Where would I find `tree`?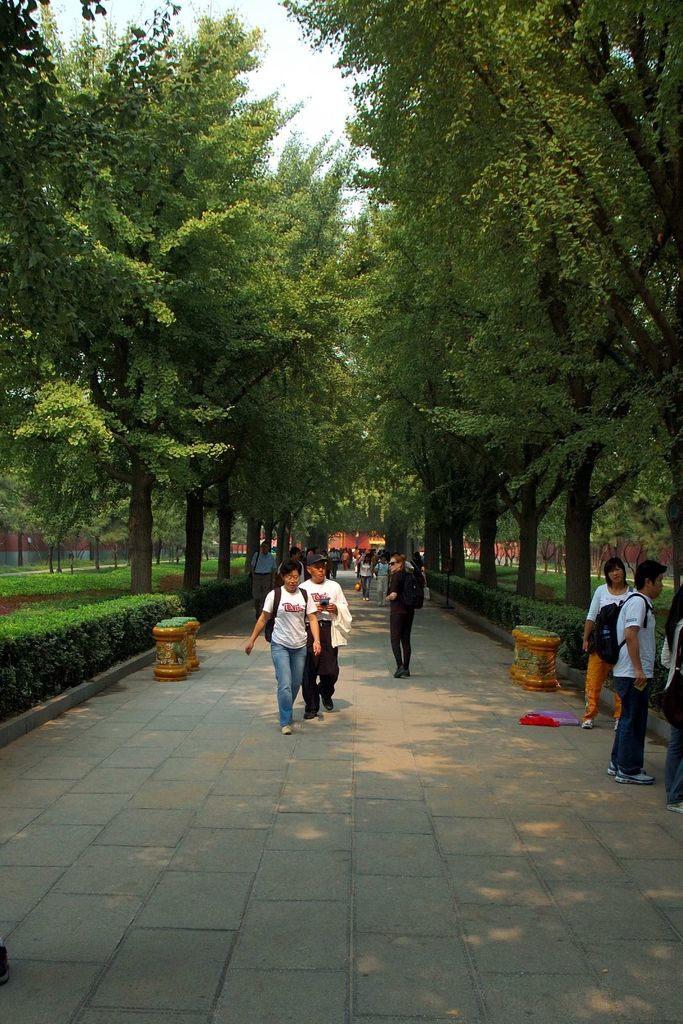
At [0,0,78,567].
